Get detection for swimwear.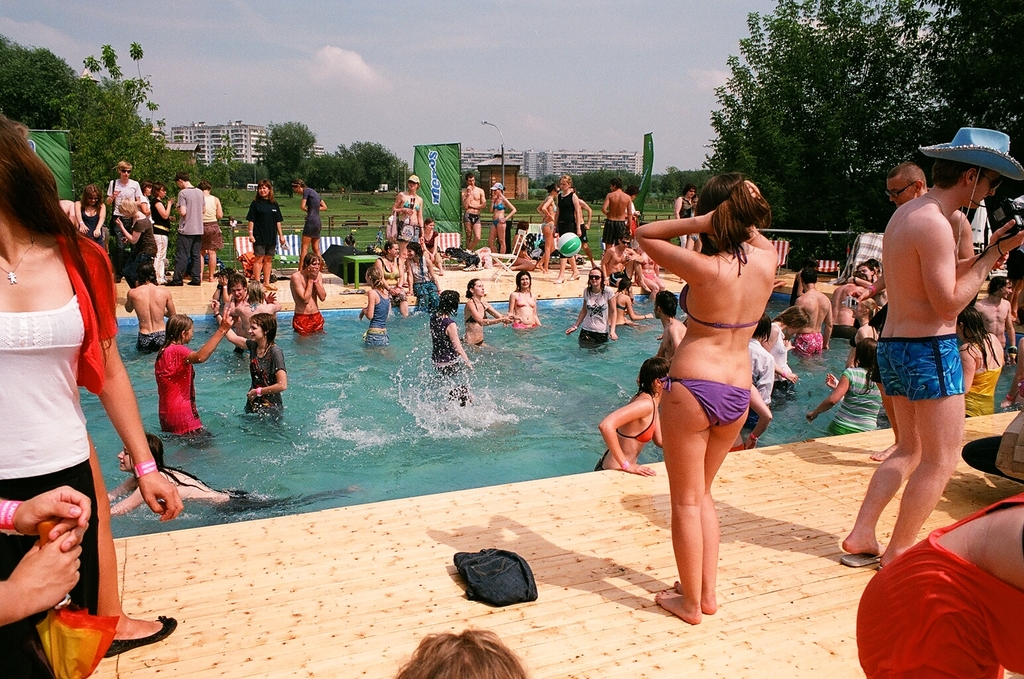
Detection: (677, 199, 704, 216).
